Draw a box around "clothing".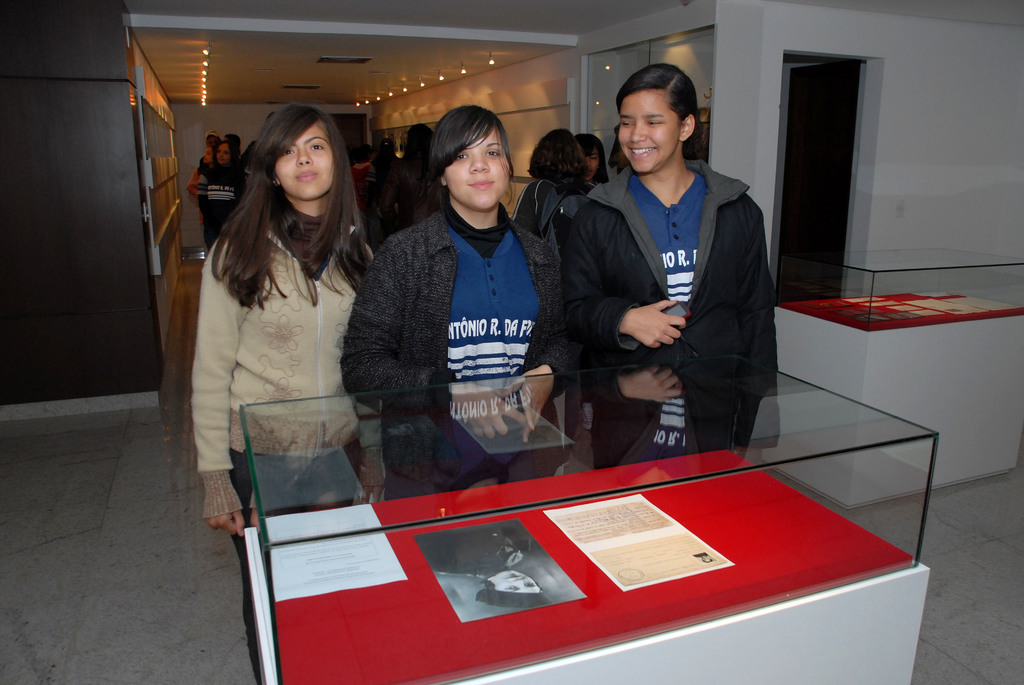
bbox=[195, 161, 244, 226].
